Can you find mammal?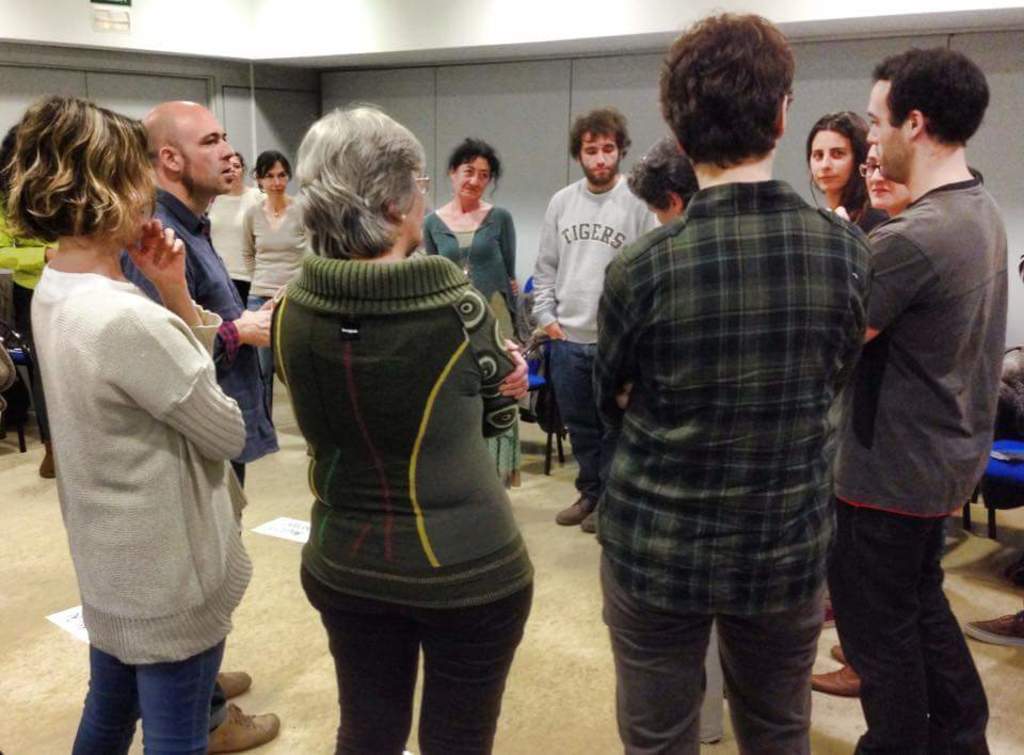
Yes, bounding box: (963, 252, 1023, 652).
